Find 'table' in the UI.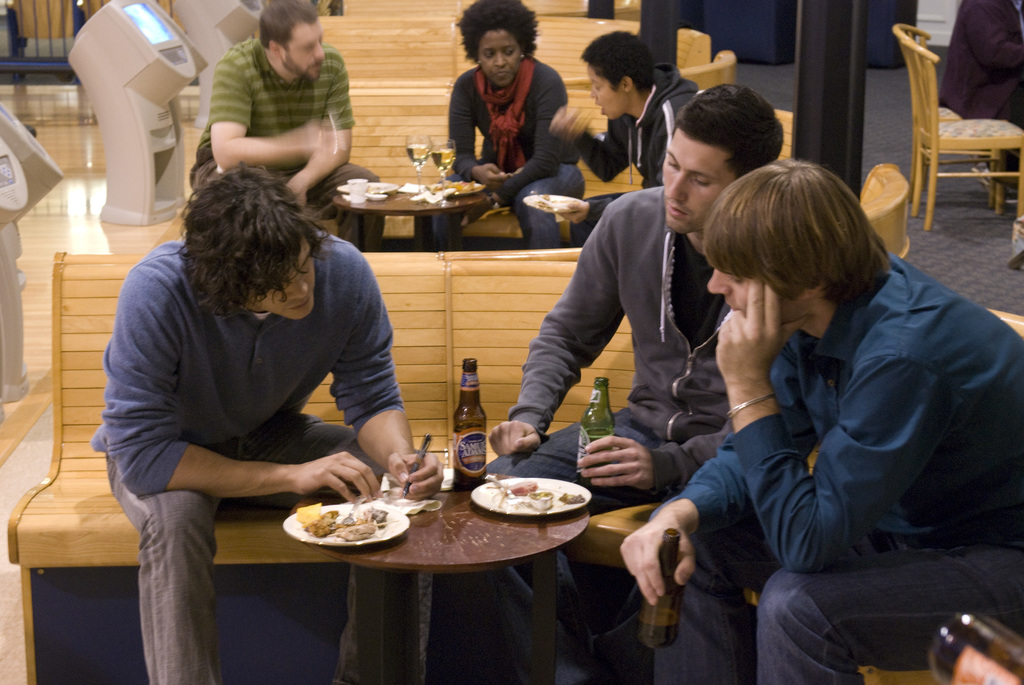
UI element at 294:490:590:684.
